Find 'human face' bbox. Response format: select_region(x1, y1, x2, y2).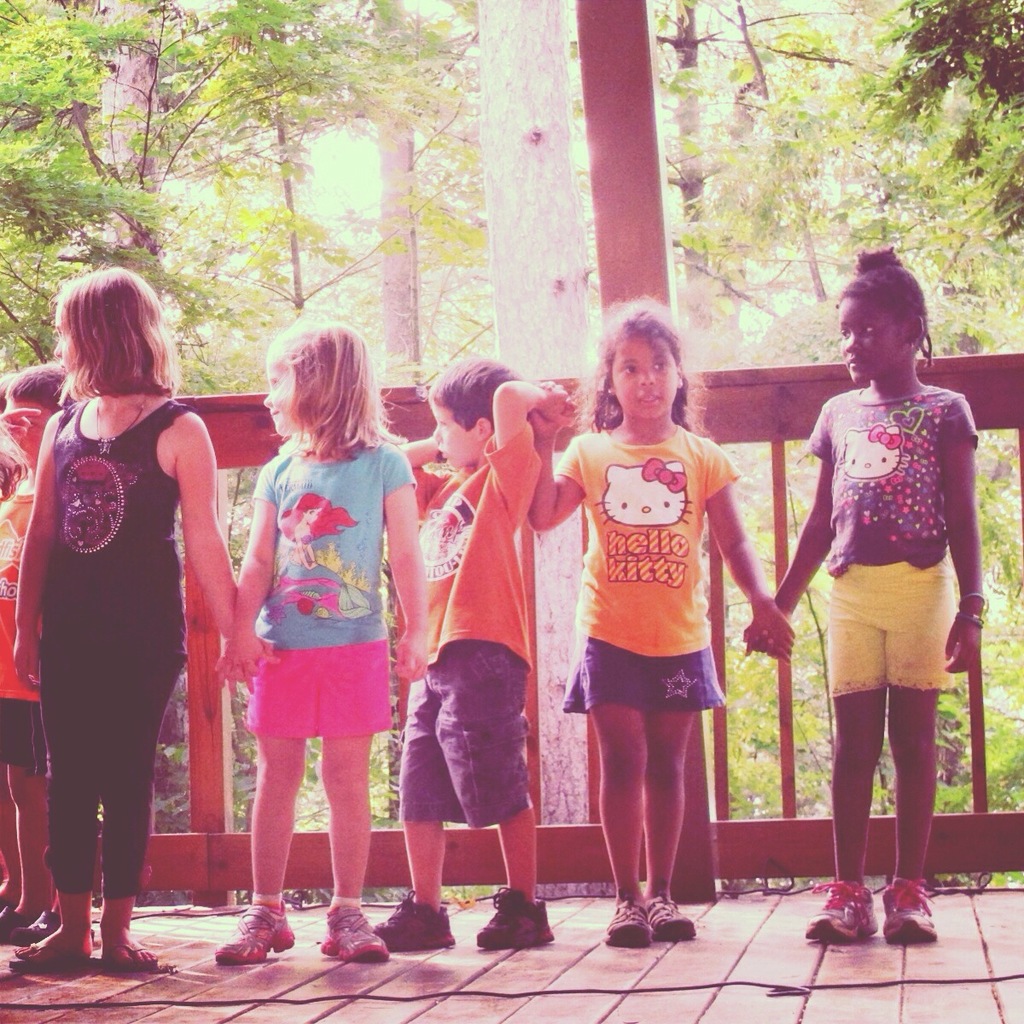
select_region(262, 355, 295, 436).
